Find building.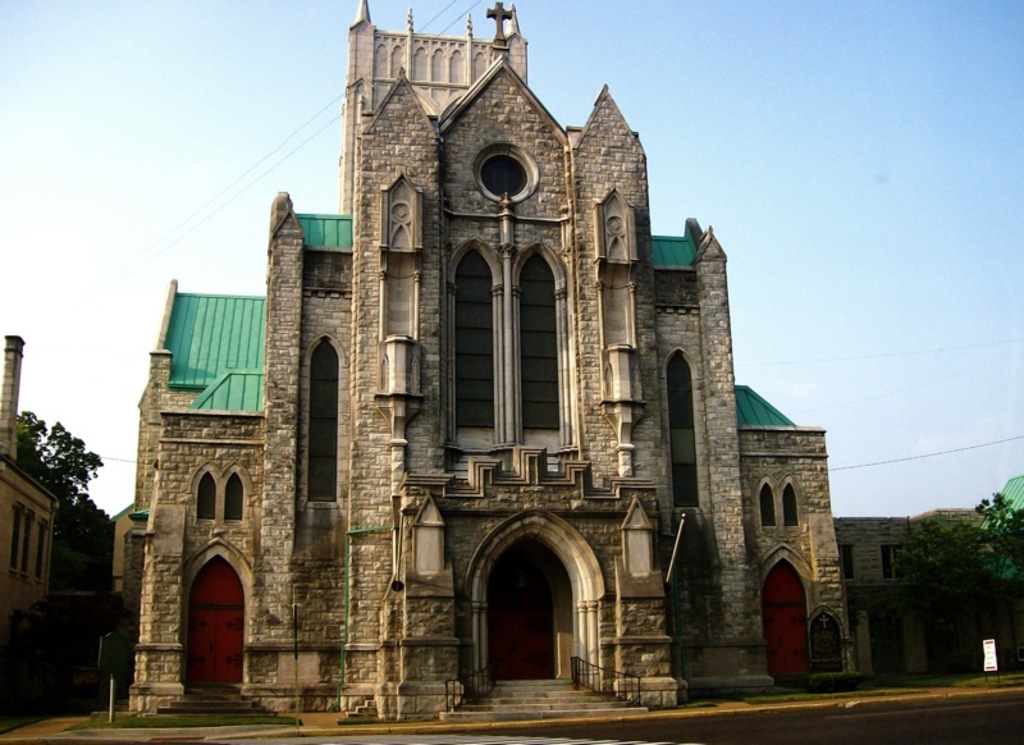
[left=0, top=452, right=63, bottom=629].
